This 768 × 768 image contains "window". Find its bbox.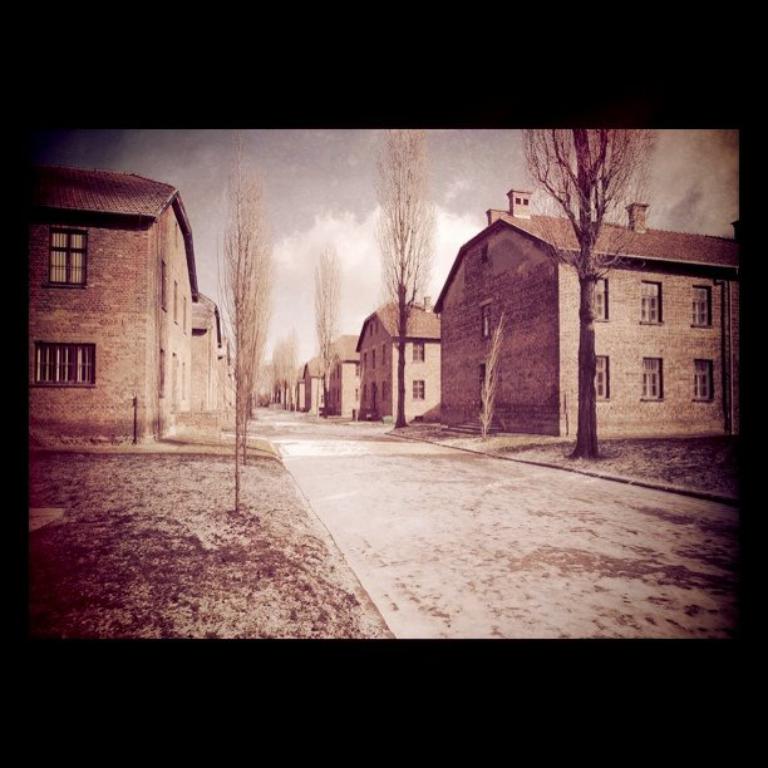
689 358 714 405.
